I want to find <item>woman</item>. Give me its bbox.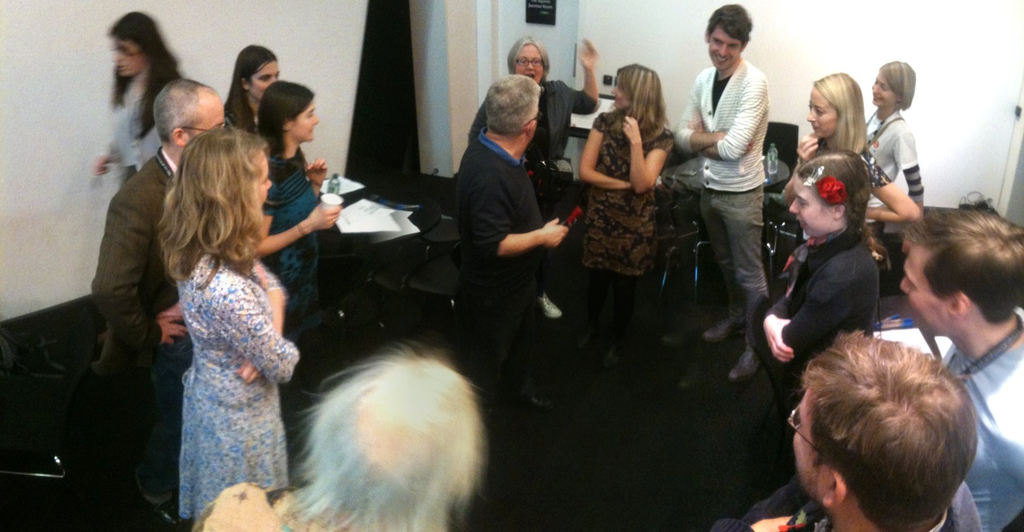
531 62 676 407.
